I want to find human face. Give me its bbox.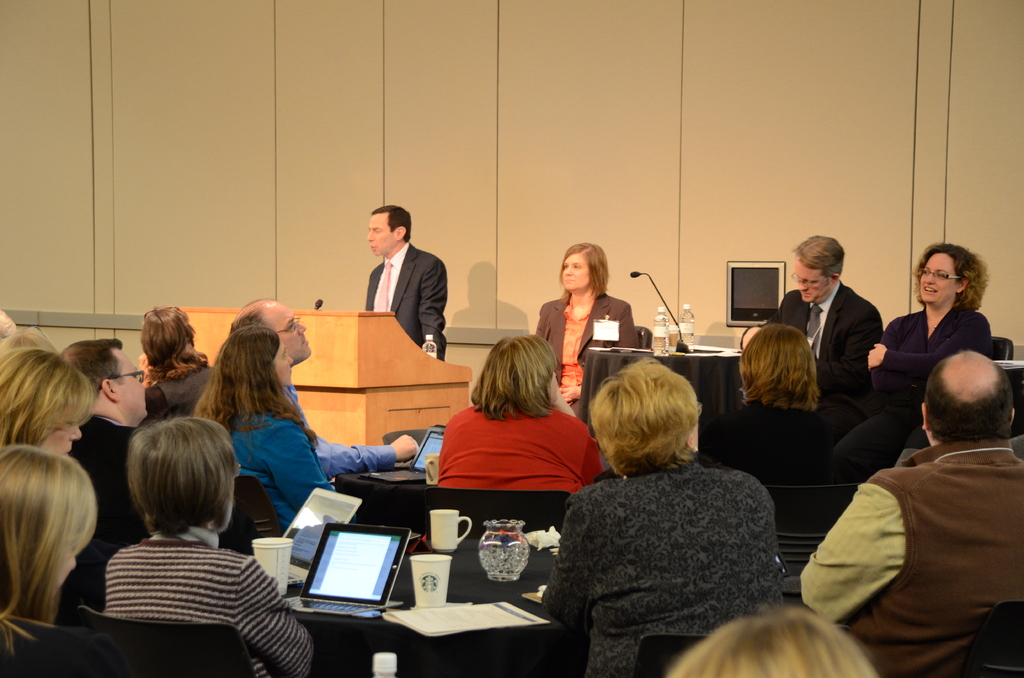
[921, 249, 960, 307].
